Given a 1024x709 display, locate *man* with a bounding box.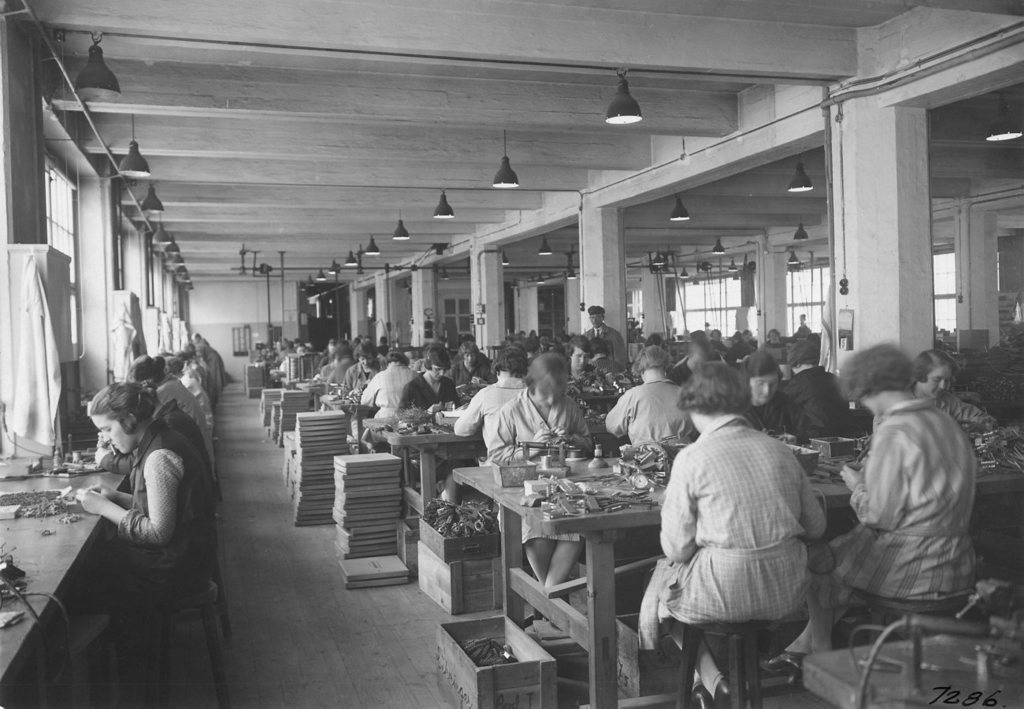
Located: 583,306,629,372.
